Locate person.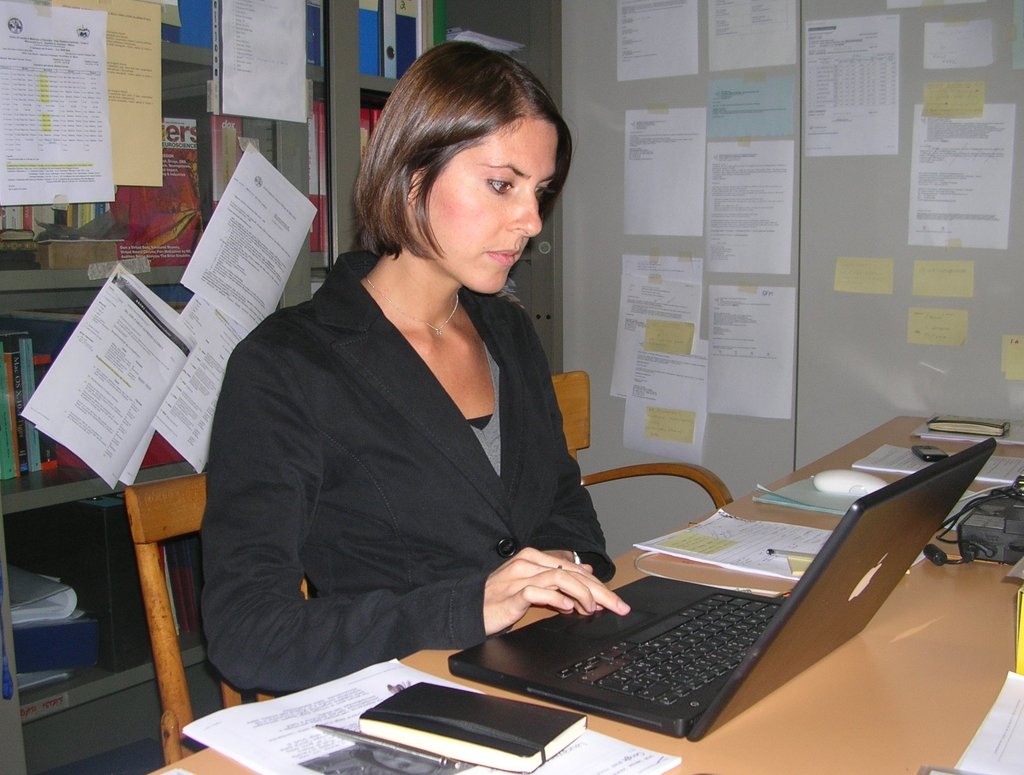
Bounding box: [x1=200, y1=43, x2=632, y2=689].
